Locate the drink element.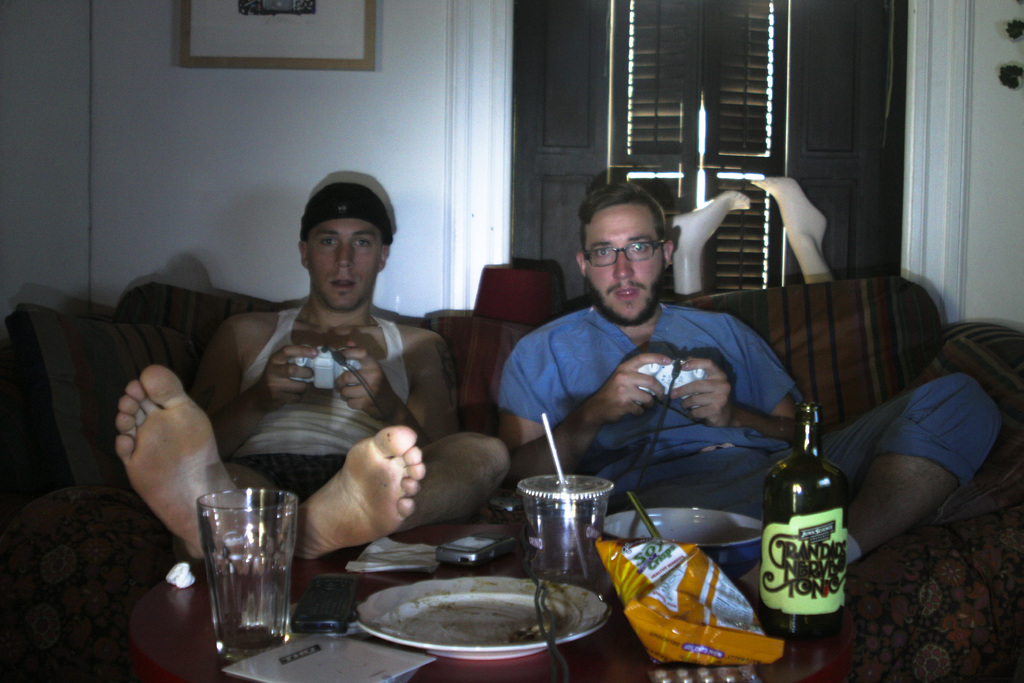
Element bbox: rect(523, 502, 605, 593).
